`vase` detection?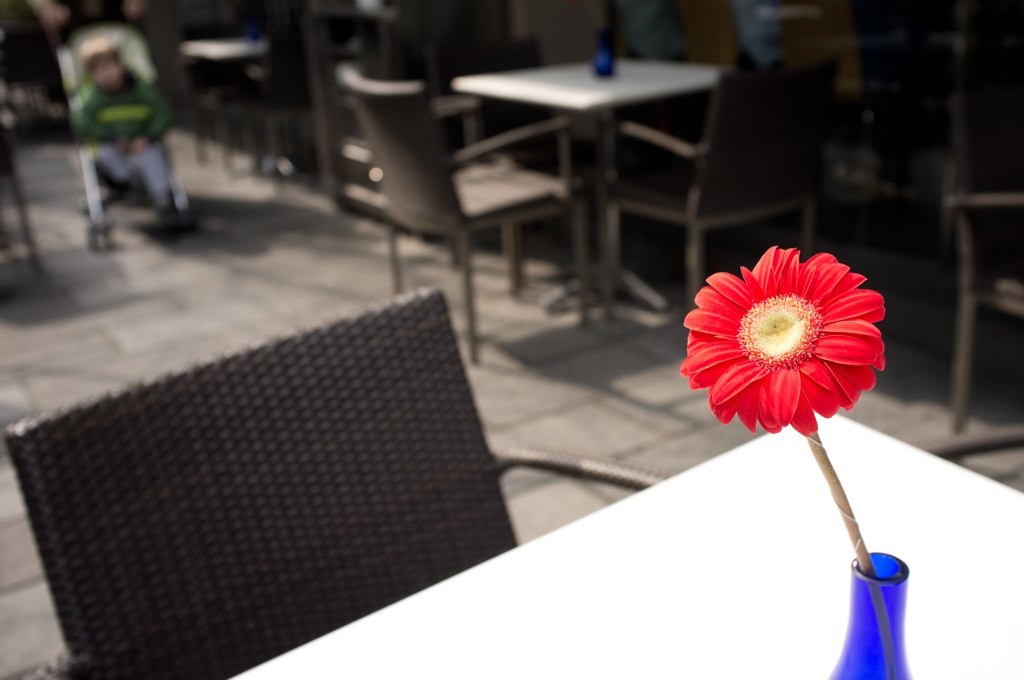
[x1=823, y1=550, x2=915, y2=679]
